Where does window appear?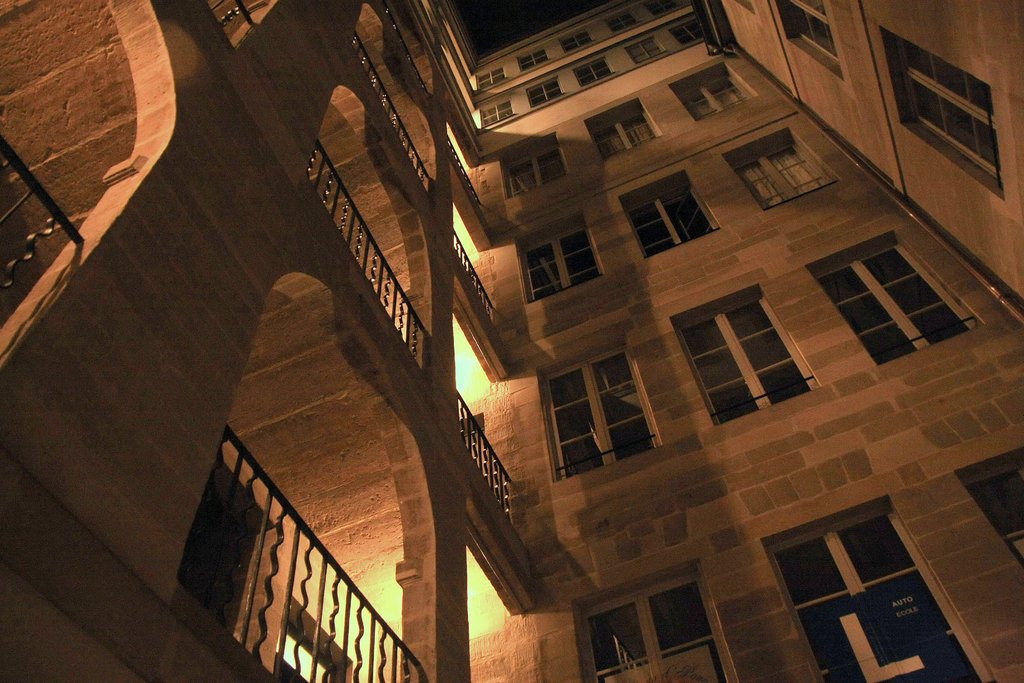
Appears at bbox=(606, 12, 635, 32).
